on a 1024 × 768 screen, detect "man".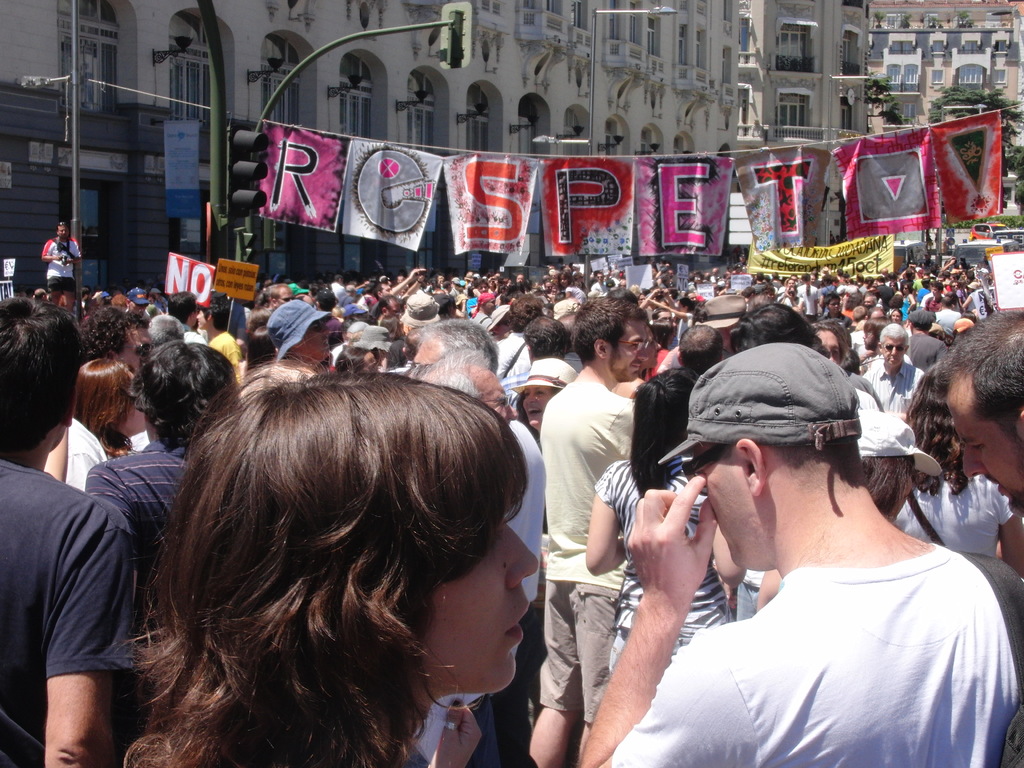
select_region(935, 304, 1023, 508).
